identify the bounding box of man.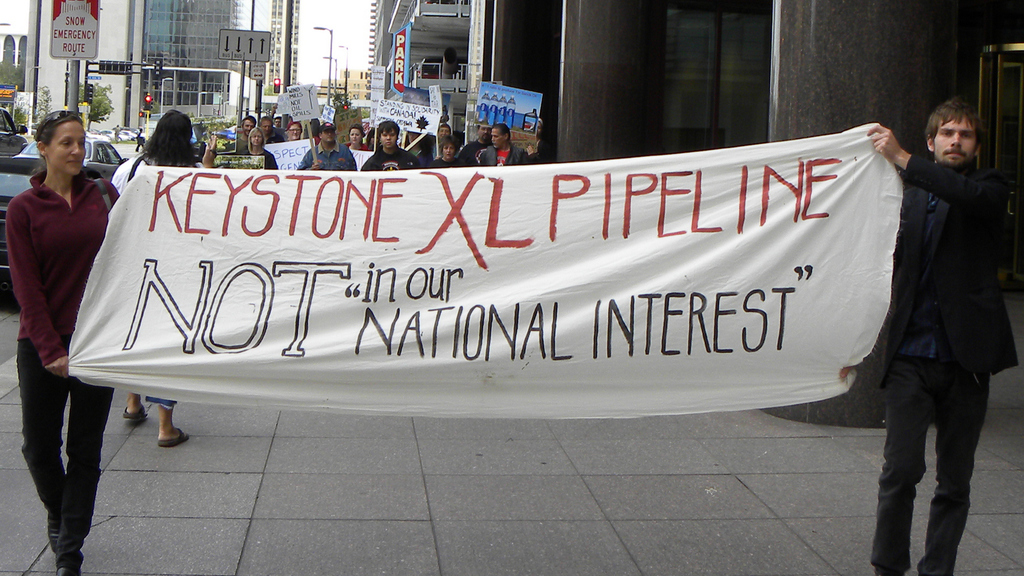
(left=835, top=93, right=1021, bottom=575).
